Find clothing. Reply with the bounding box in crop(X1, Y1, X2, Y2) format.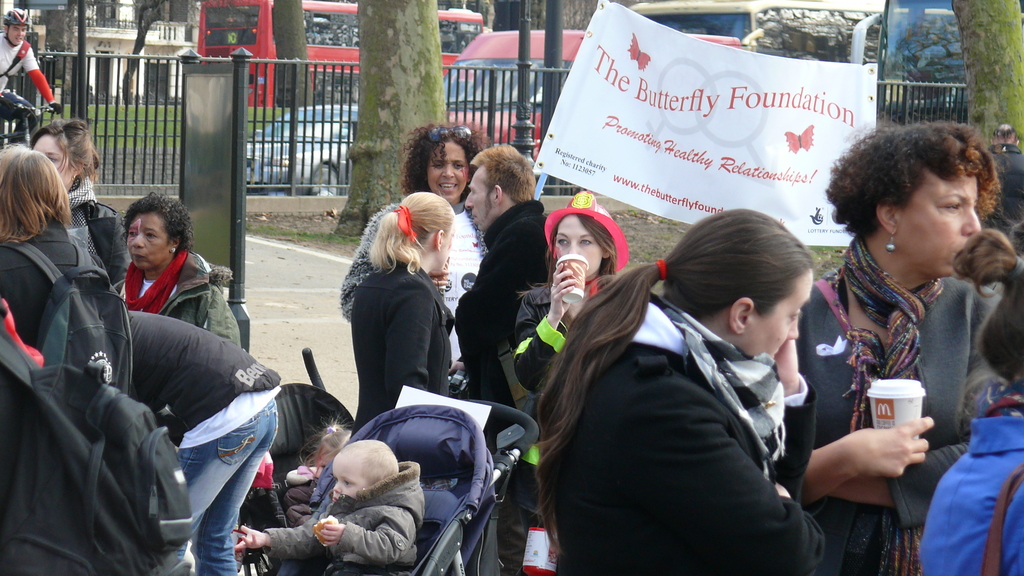
crop(351, 257, 454, 437).
